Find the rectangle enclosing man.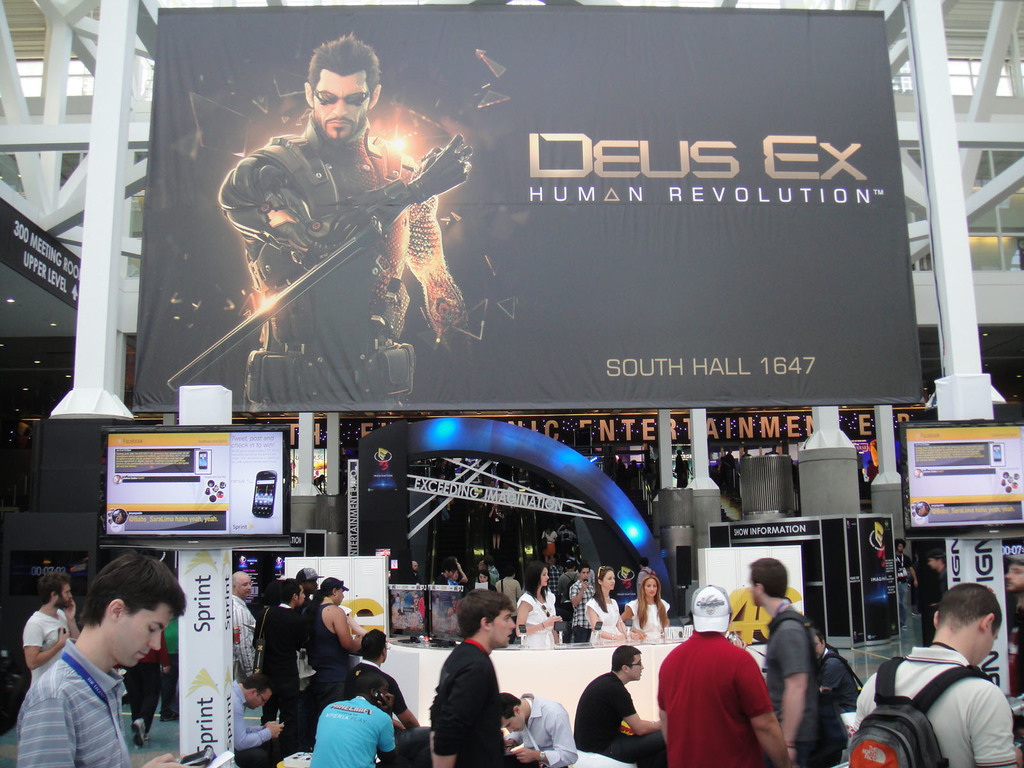
bbox(573, 641, 673, 767).
